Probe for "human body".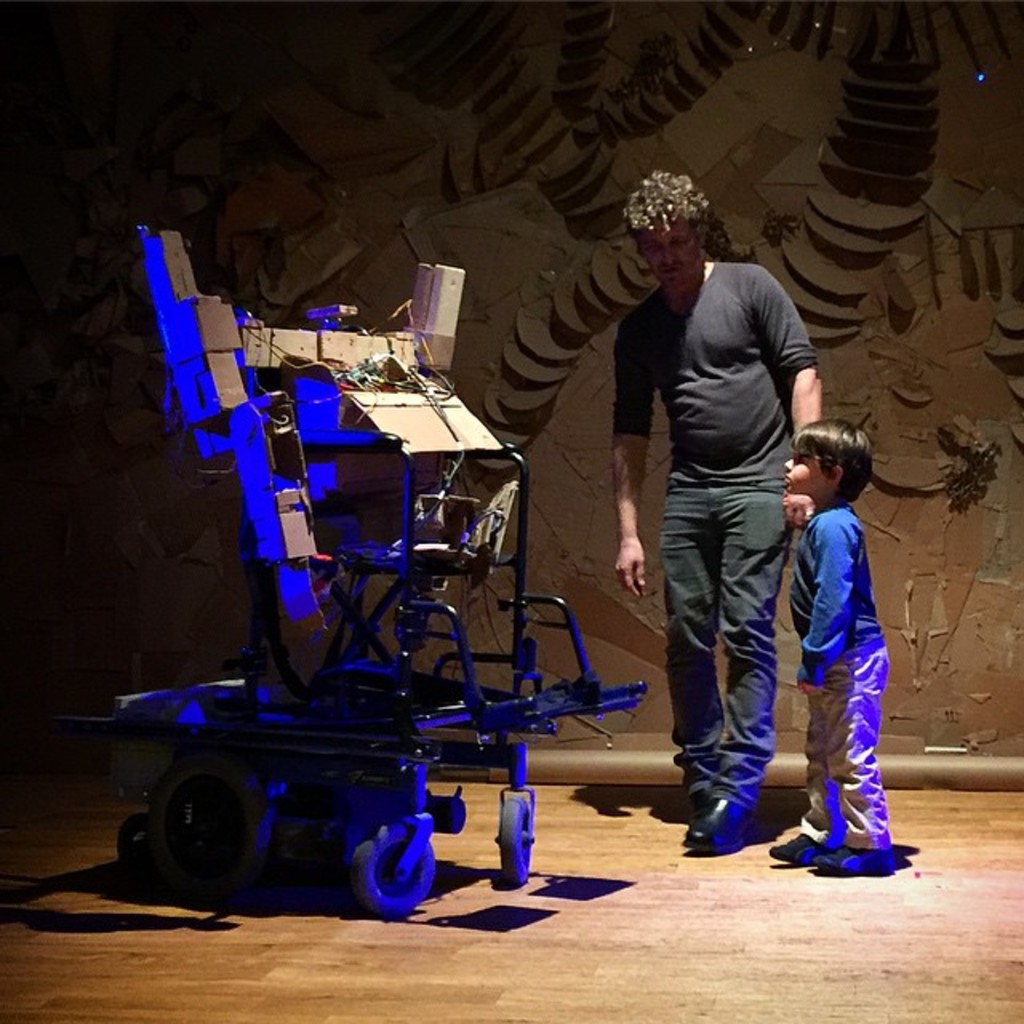
Probe result: box(600, 174, 837, 851).
